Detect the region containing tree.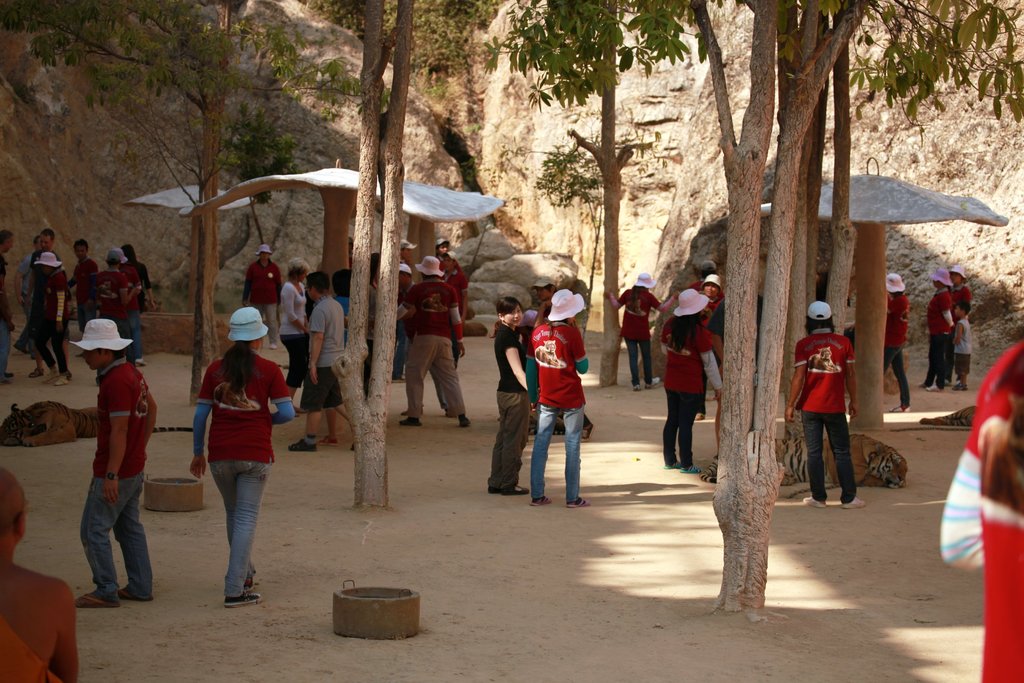
(x1=483, y1=0, x2=710, y2=381).
